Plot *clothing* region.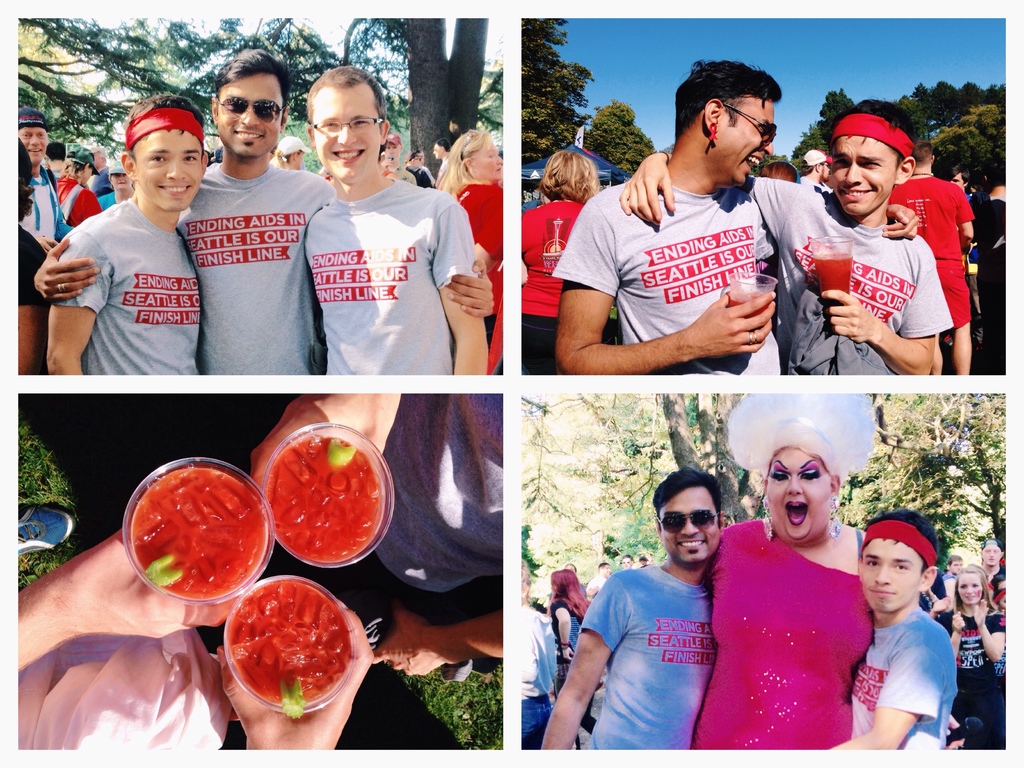
Plotted at detection(17, 633, 225, 758).
